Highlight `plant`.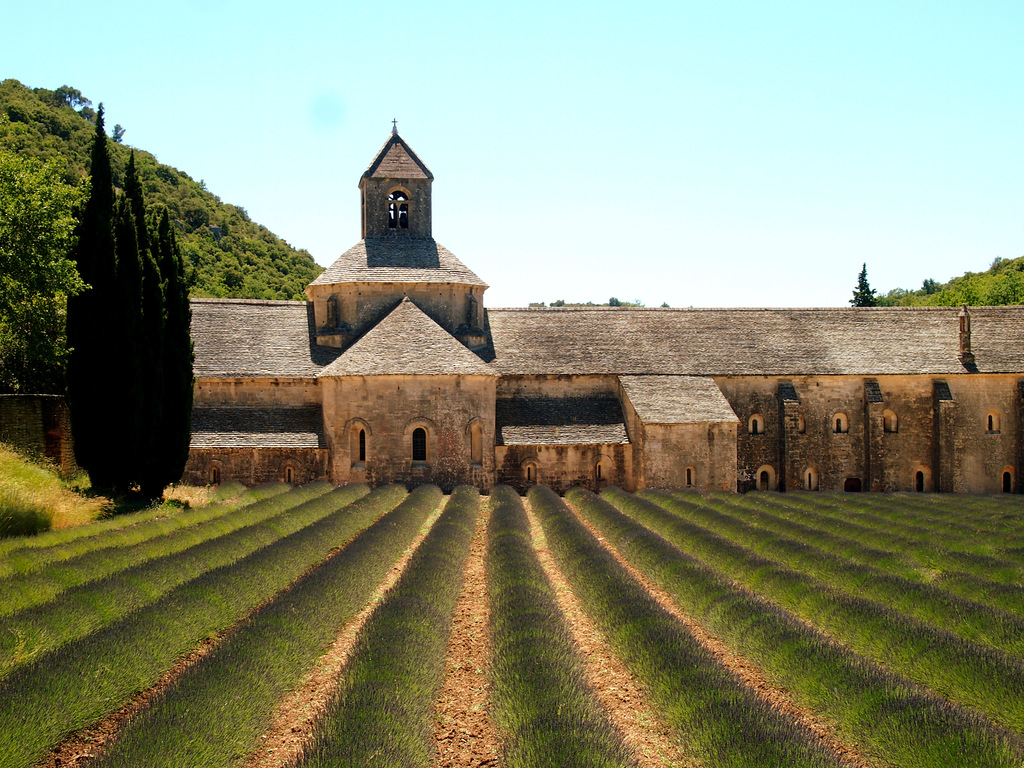
Highlighted region: x1=47 y1=146 x2=196 y2=502.
